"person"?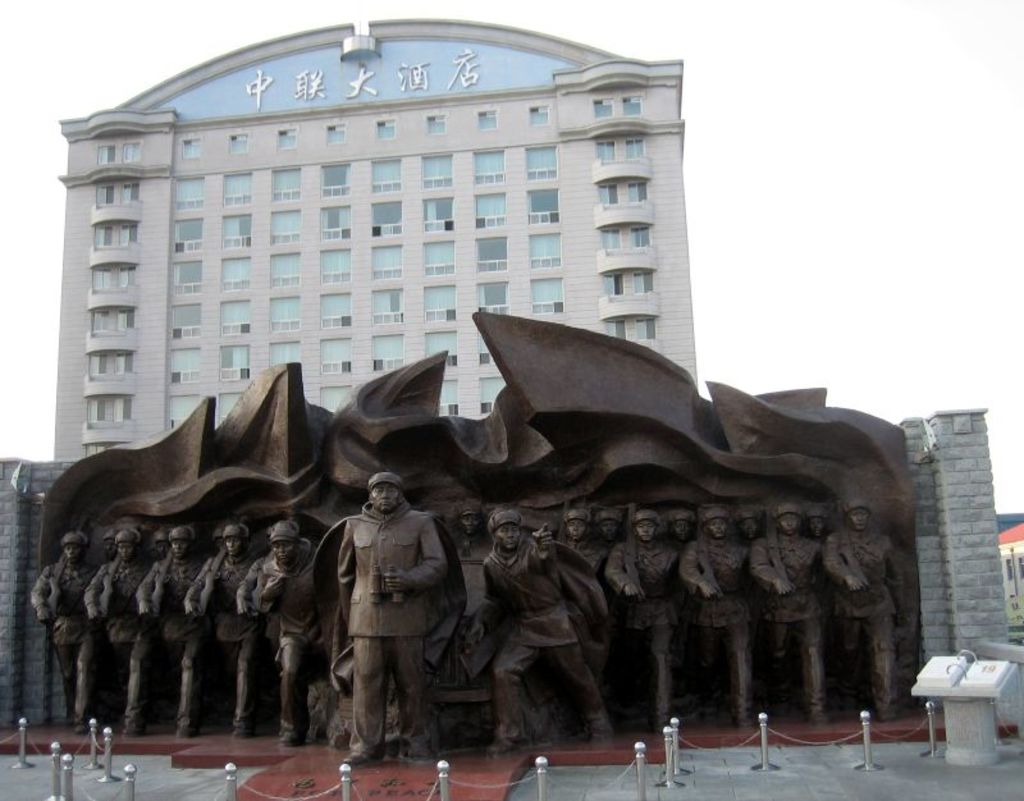
<region>554, 509, 602, 585</region>
